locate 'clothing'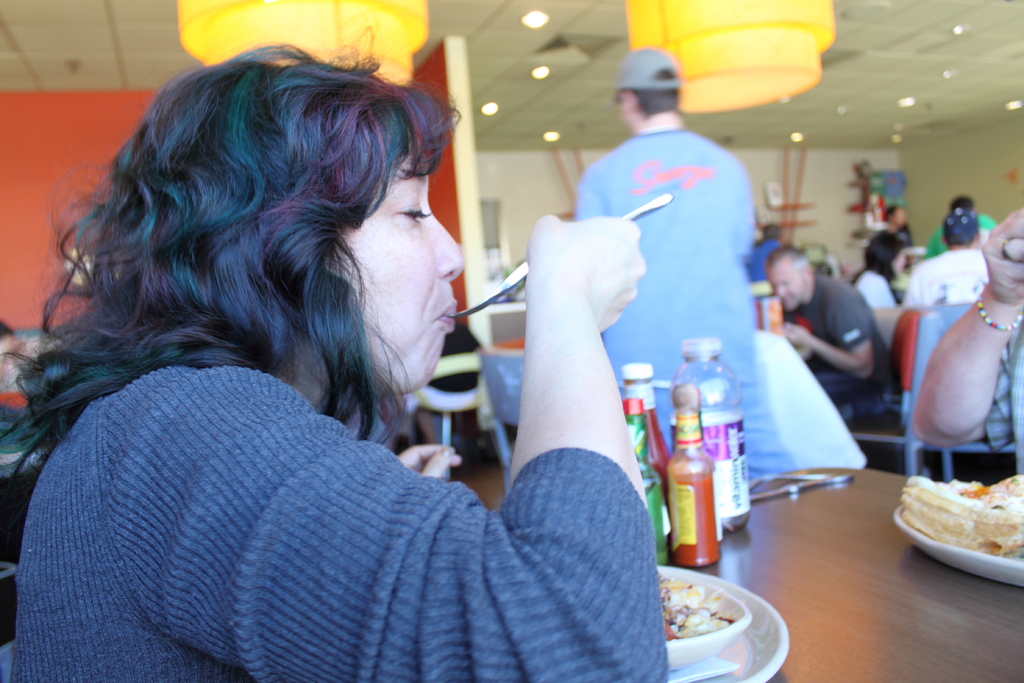
573, 128, 797, 472
